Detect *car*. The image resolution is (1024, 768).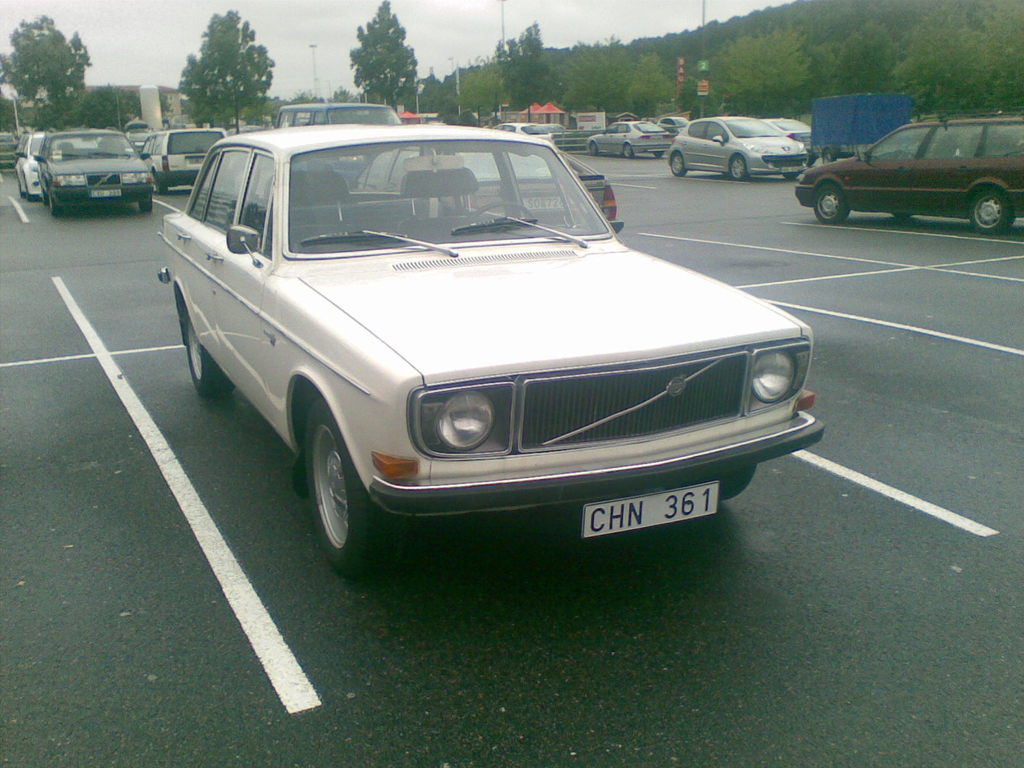
crop(794, 108, 1023, 232).
